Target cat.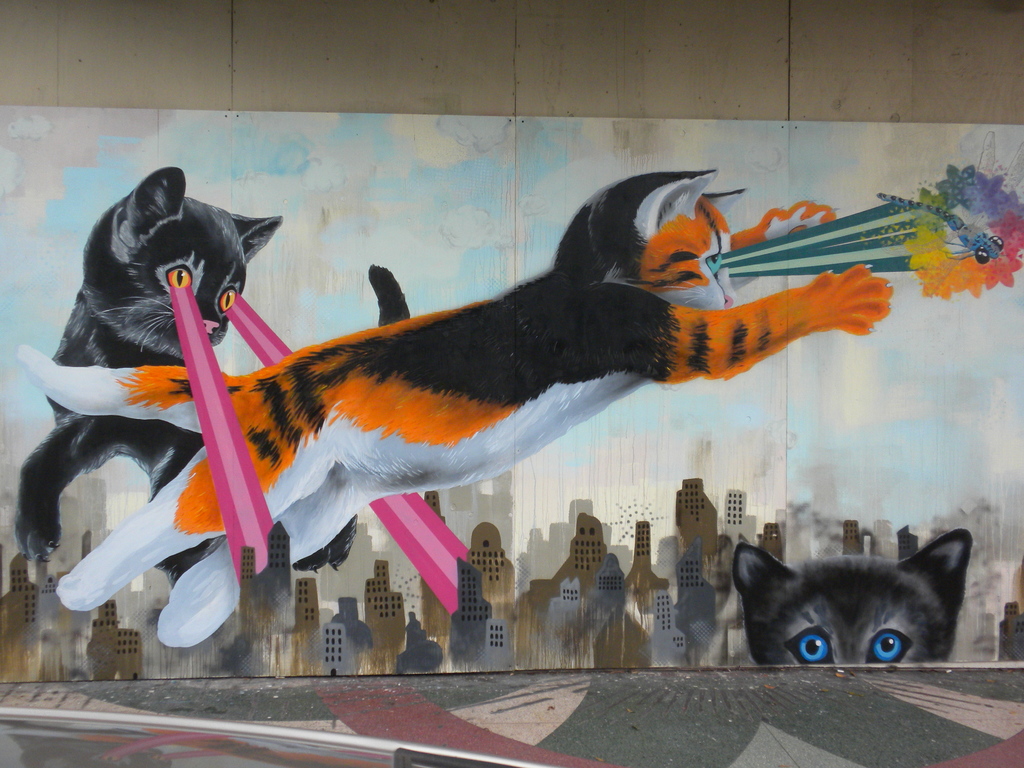
Target region: {"left": 735, "top": 525, "right": 973, "bottom": 668}.
